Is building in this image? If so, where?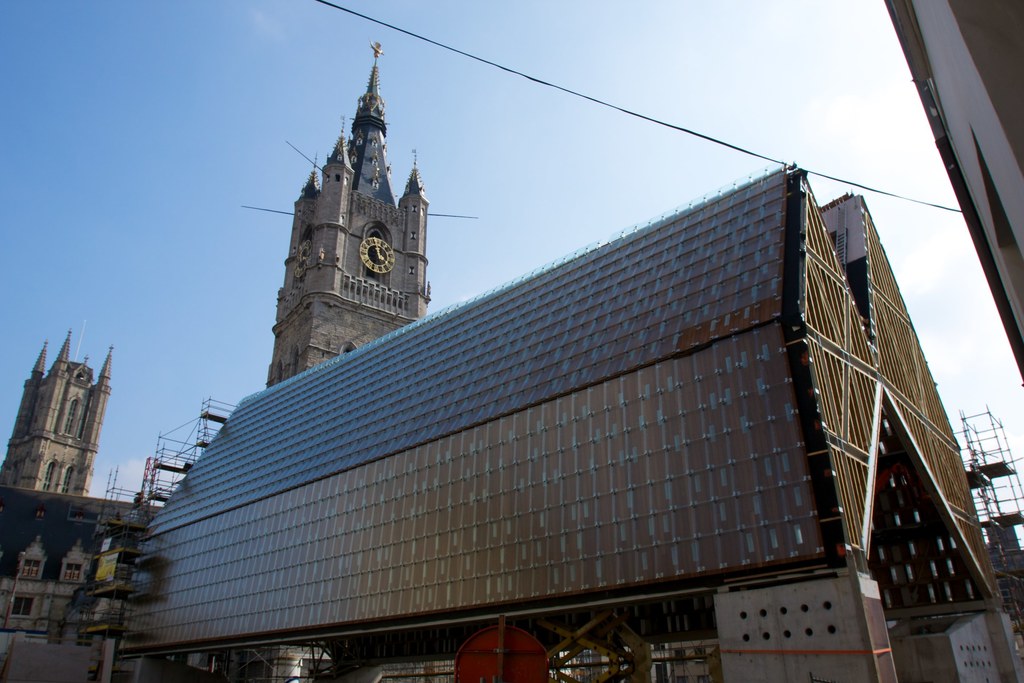
Yes, at 88/161/1023/682.
